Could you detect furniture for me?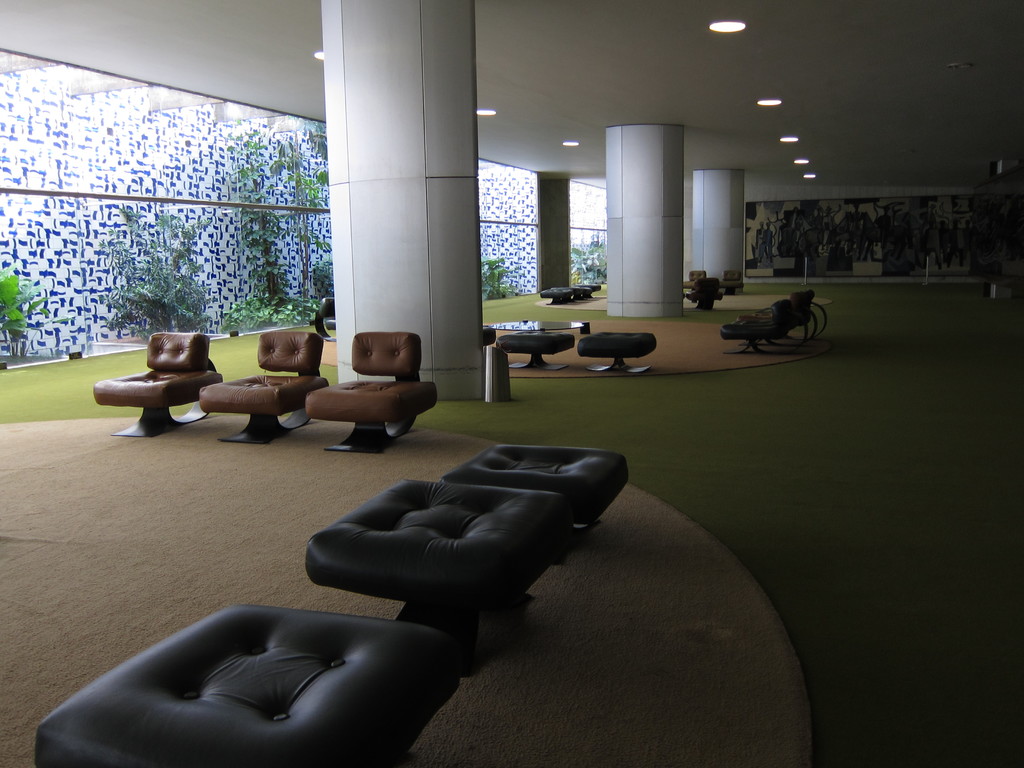
Detection result: l=95, t=330, r=221, b=435.
